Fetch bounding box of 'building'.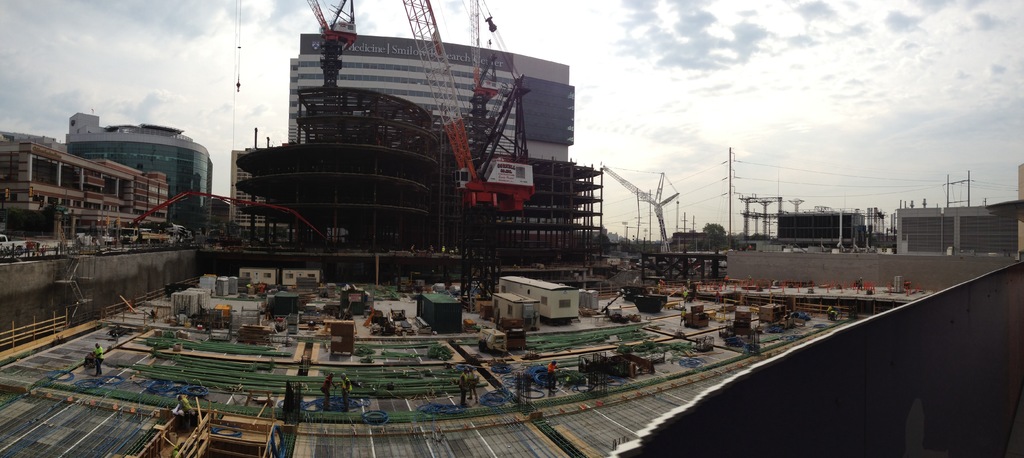
Bbox: pyautogui.locateOnScreen(0, 138, 170, 236).
